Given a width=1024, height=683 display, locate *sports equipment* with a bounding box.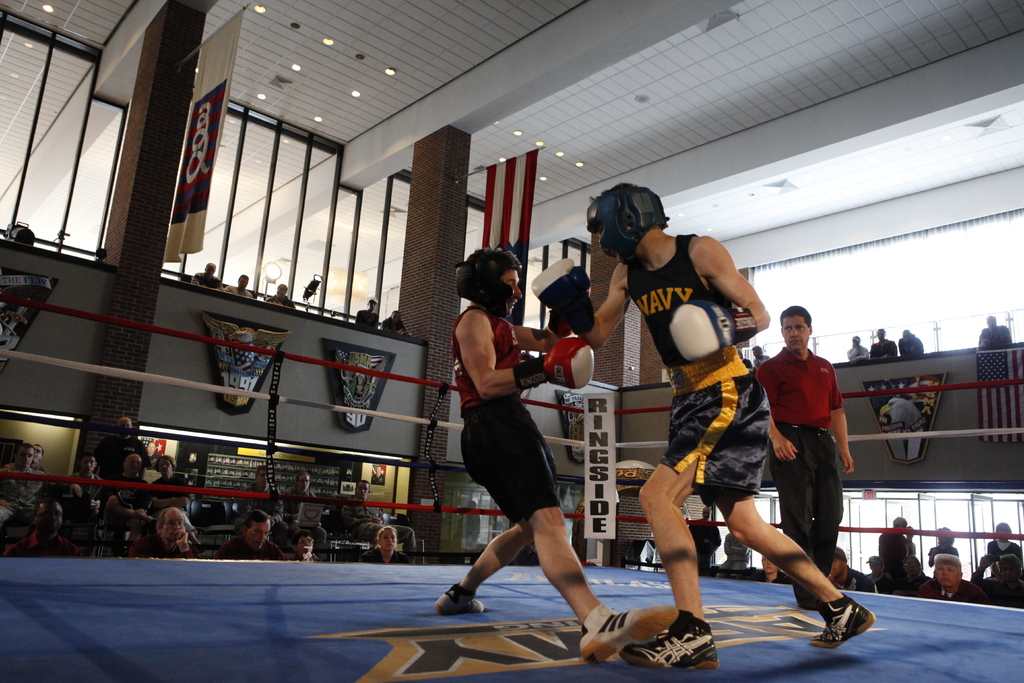
Located: BBox(513, 336, 596, 395).
